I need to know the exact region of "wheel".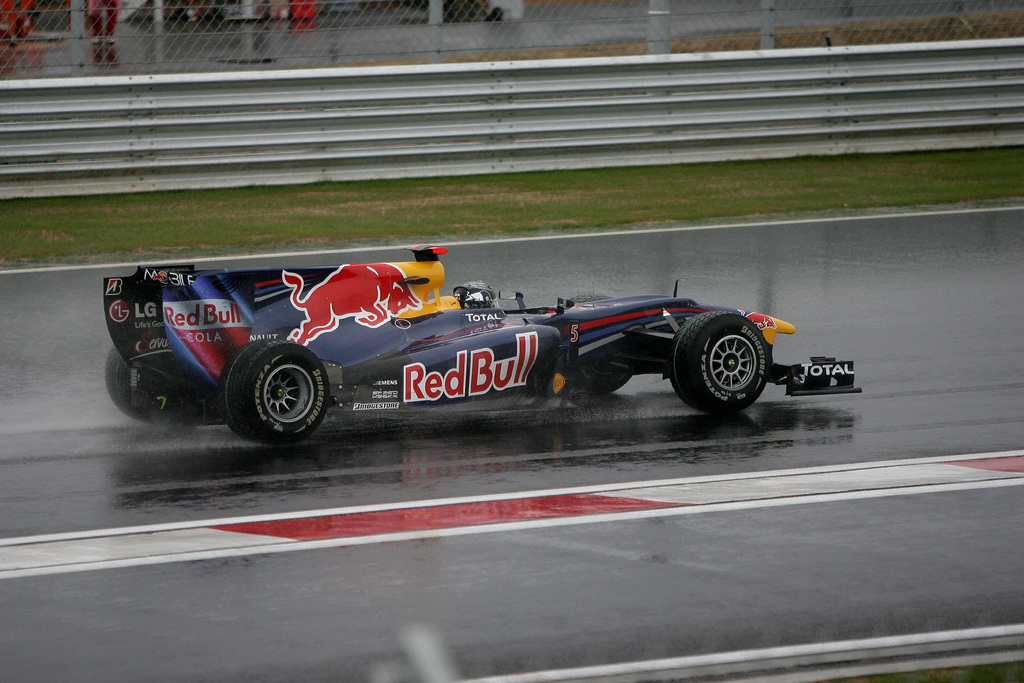
Region: 225,345,326,438.
